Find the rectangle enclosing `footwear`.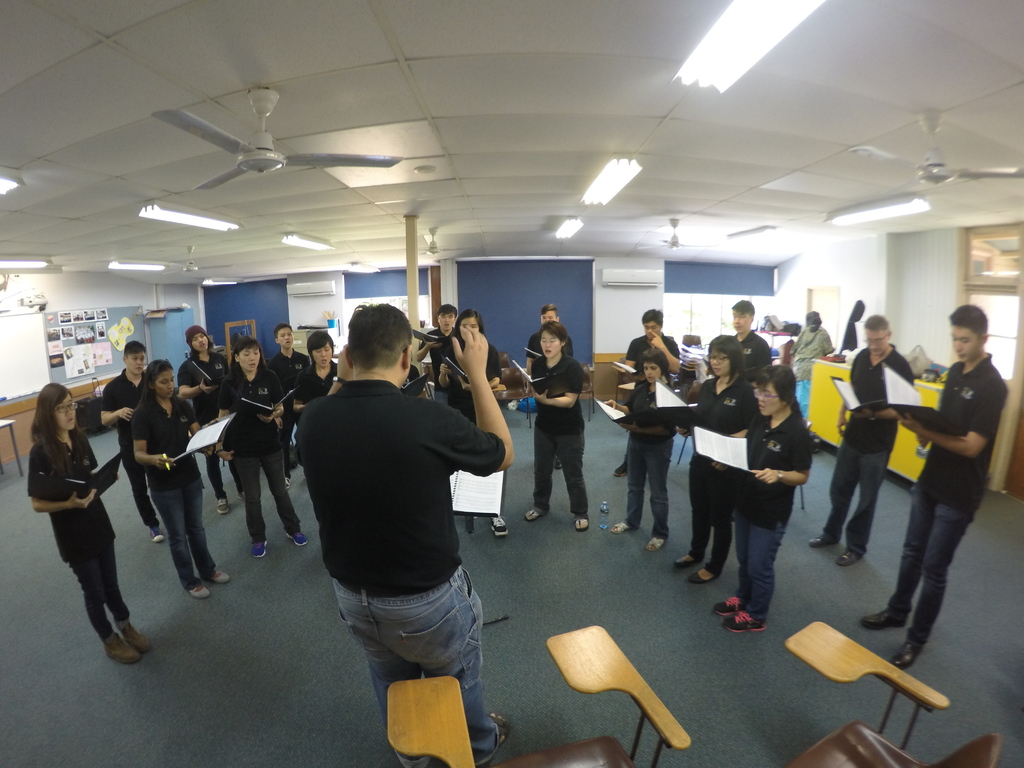
region(522, 509, 540, 524).
